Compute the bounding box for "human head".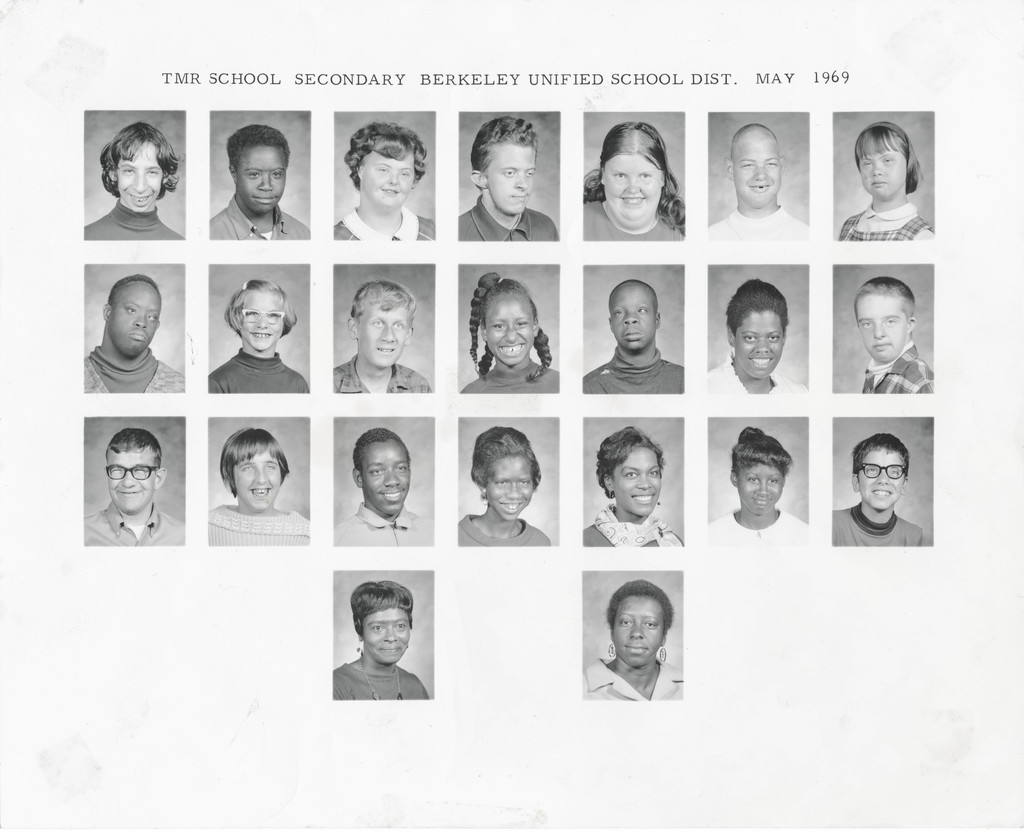
[591,425,671,515].
